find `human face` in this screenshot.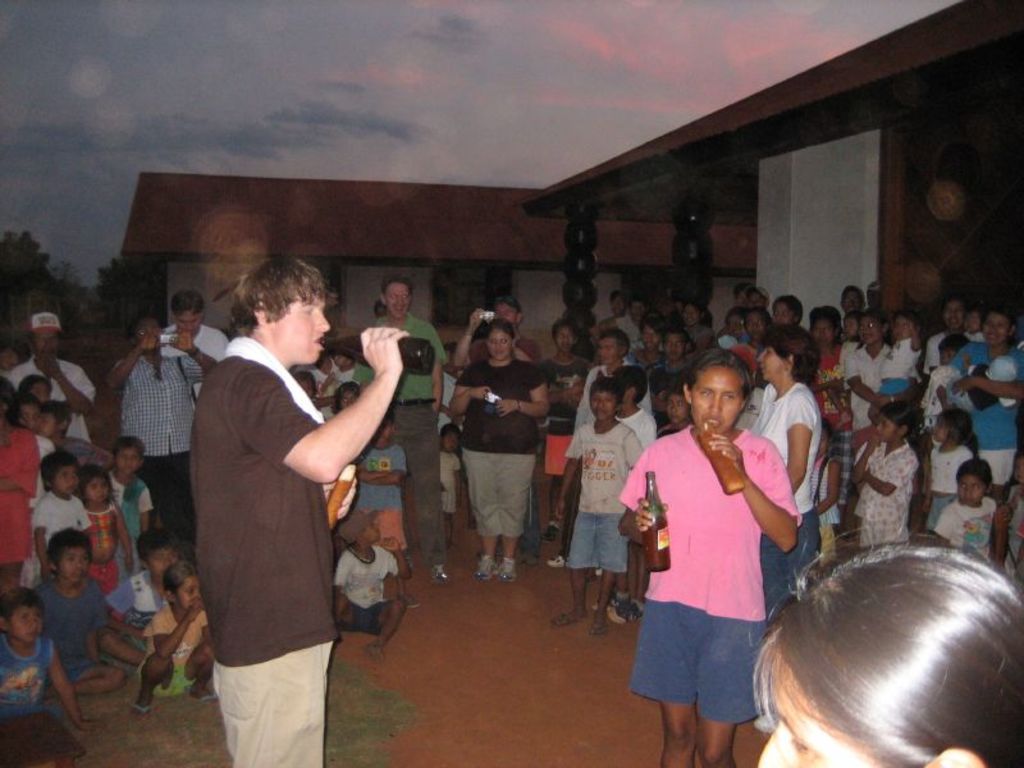
The bounding box for `human face` is x1=895 y1=319 x2=910 y2=338.
